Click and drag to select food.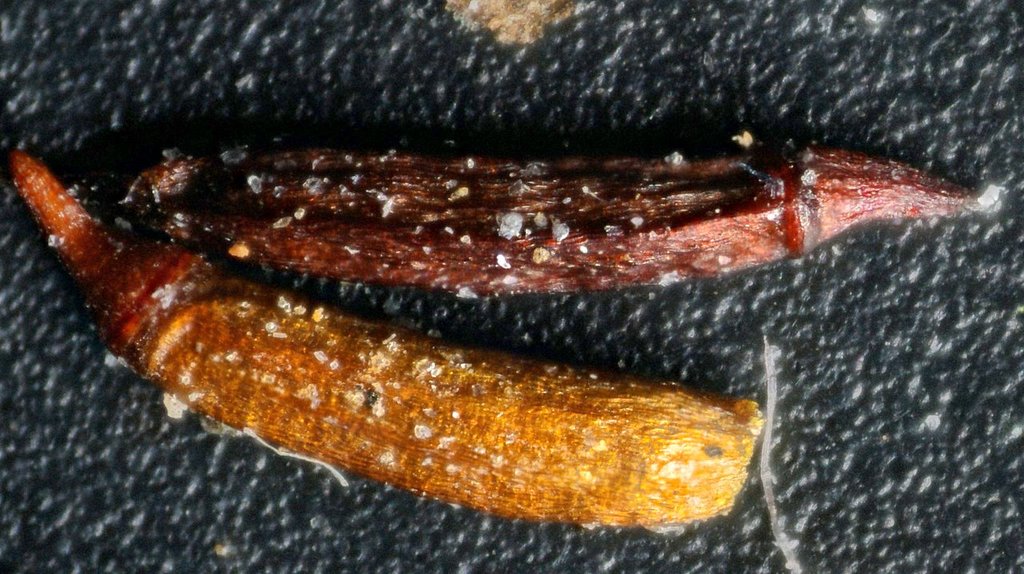
Selection: left=7, top=150, right=766, bottom=524.
